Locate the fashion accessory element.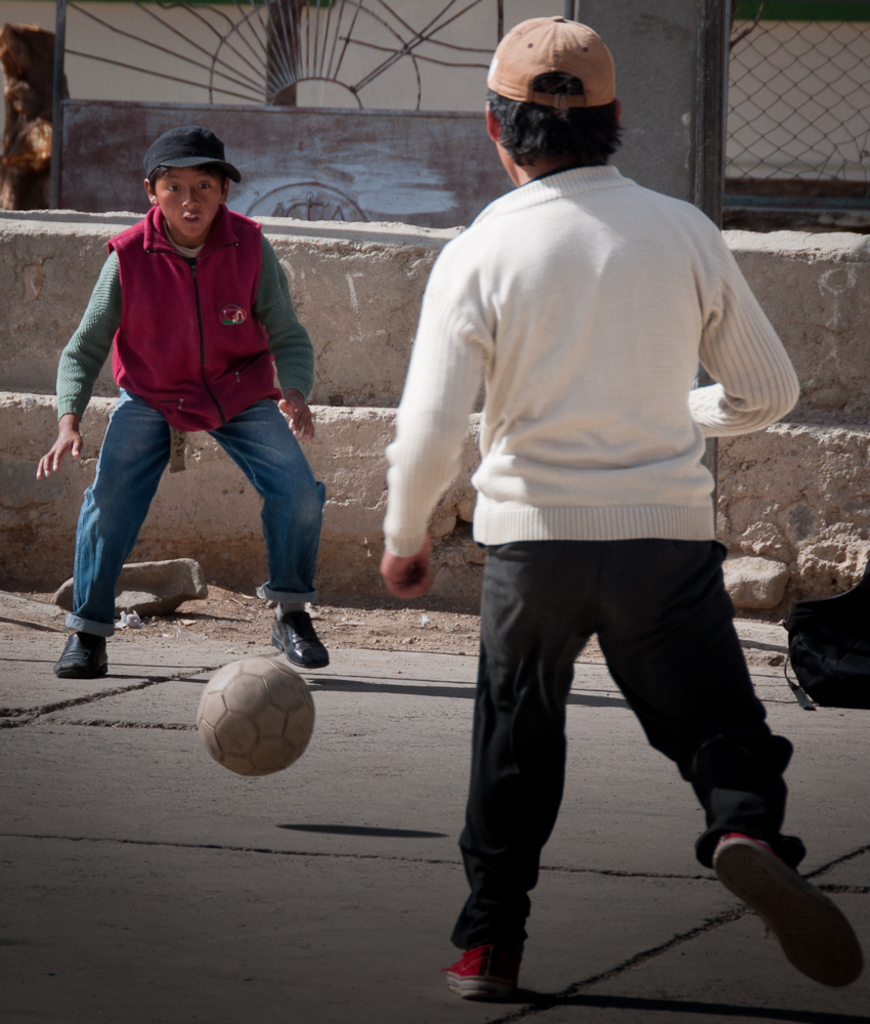
Element bbox: <box>486,16,619,108</box>.
